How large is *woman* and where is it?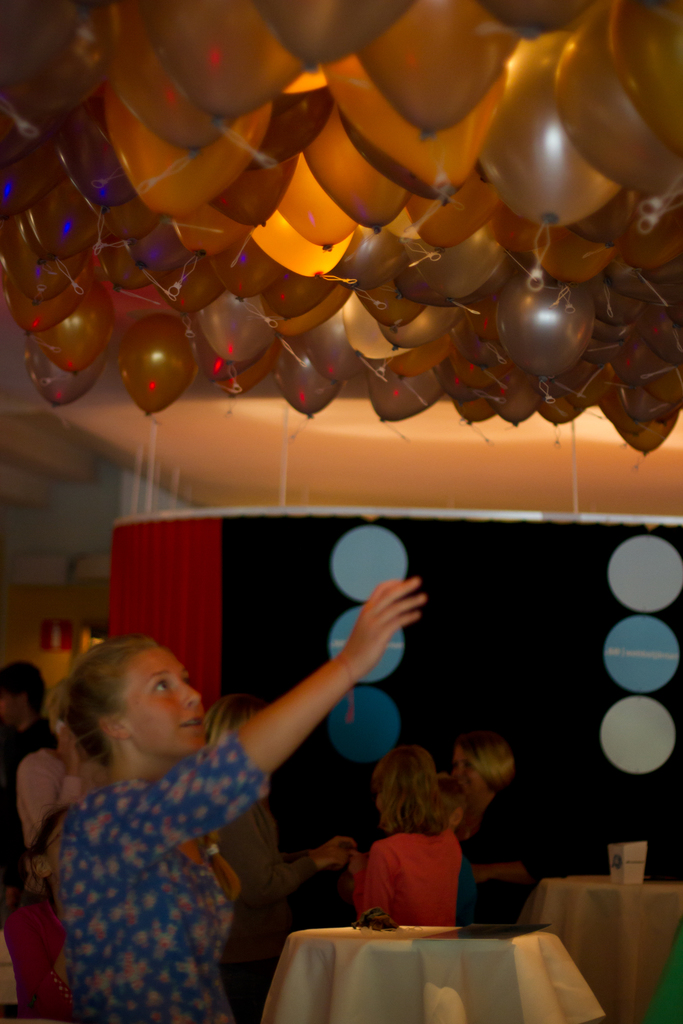
Bounding box: bbox(451, 728, 541, 924).
